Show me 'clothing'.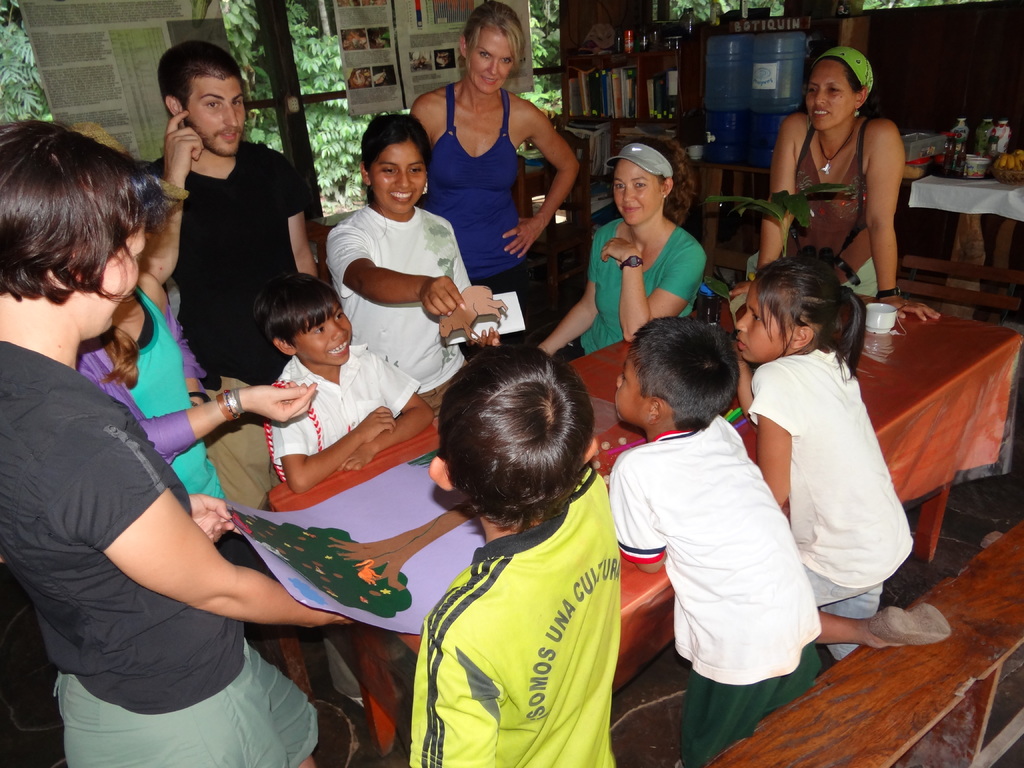
'clothing' is here: select_region(424, 82, 543, 346).
